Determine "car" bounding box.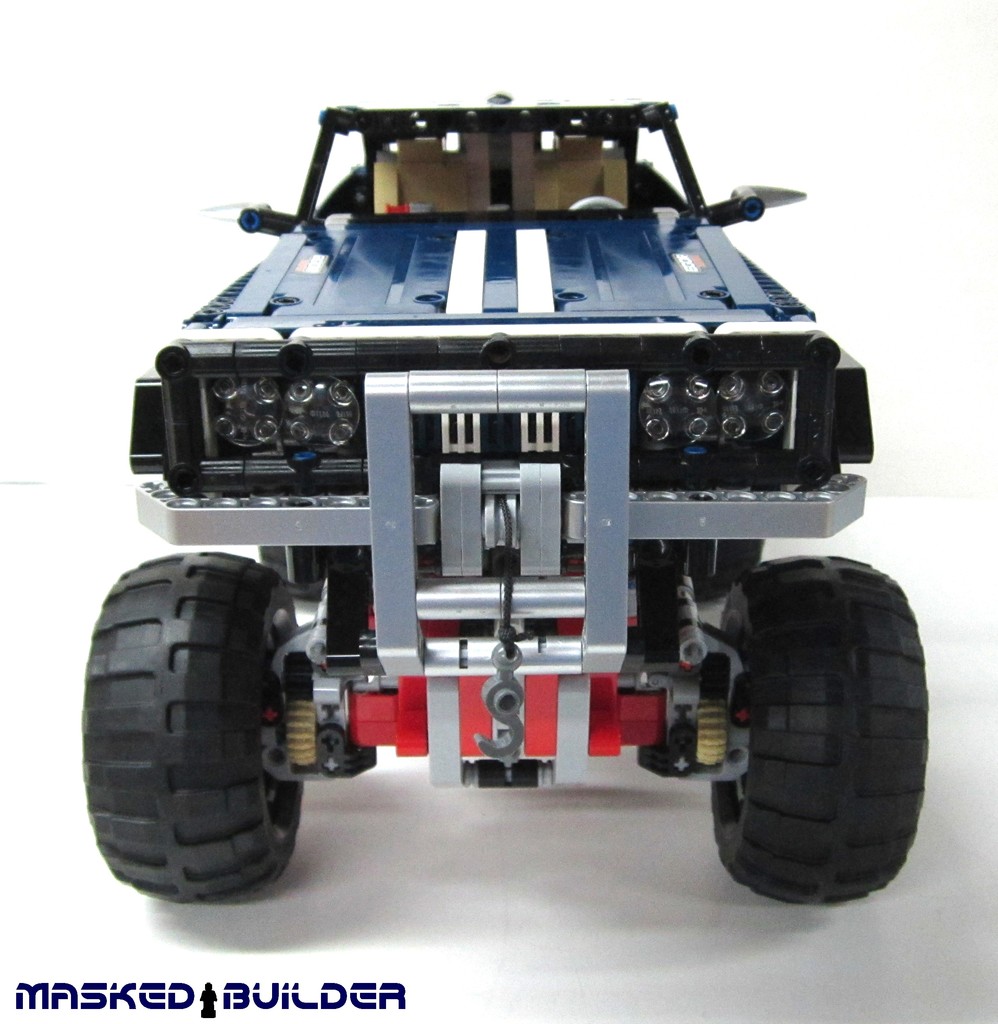
Determined: [74,91,935,915].
